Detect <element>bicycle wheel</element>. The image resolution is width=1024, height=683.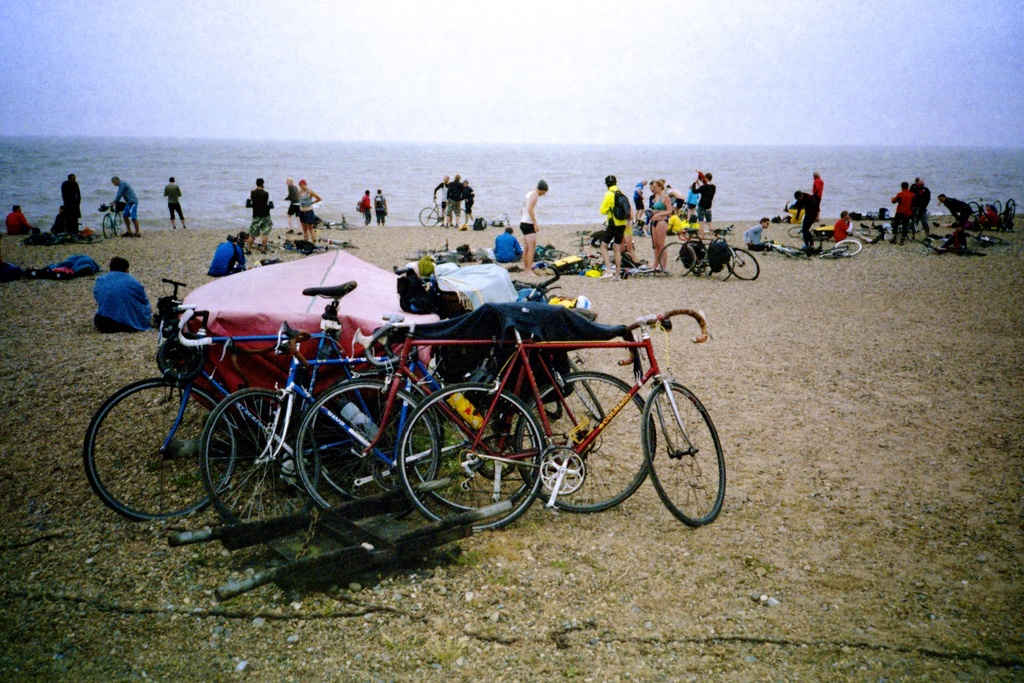
<bbox>728, 245, 759, 283</bbox>.
